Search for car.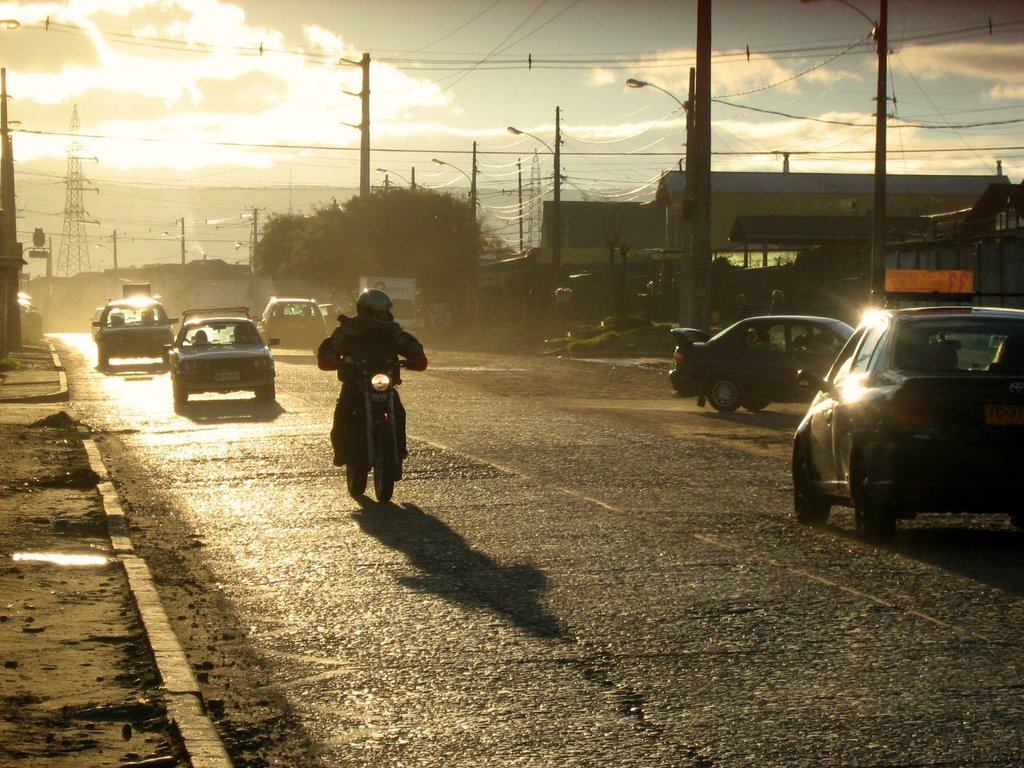
Found at (left=96, top=291, right=182, bottom=365).
